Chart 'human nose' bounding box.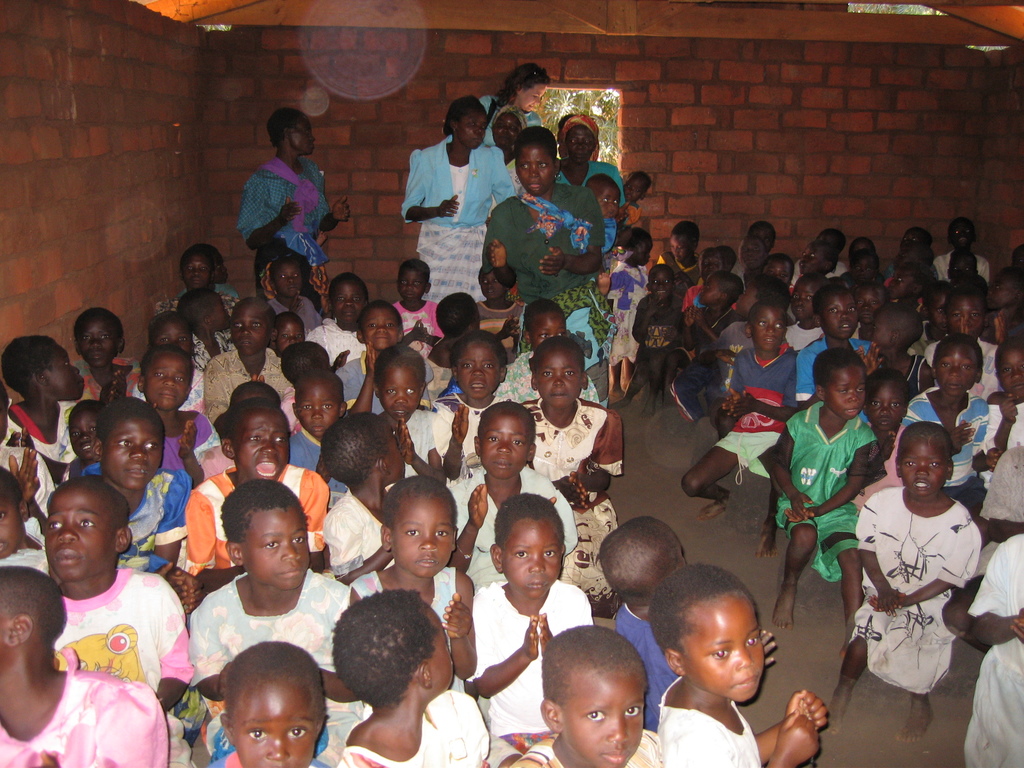
Charted: 839/310/849/321.
